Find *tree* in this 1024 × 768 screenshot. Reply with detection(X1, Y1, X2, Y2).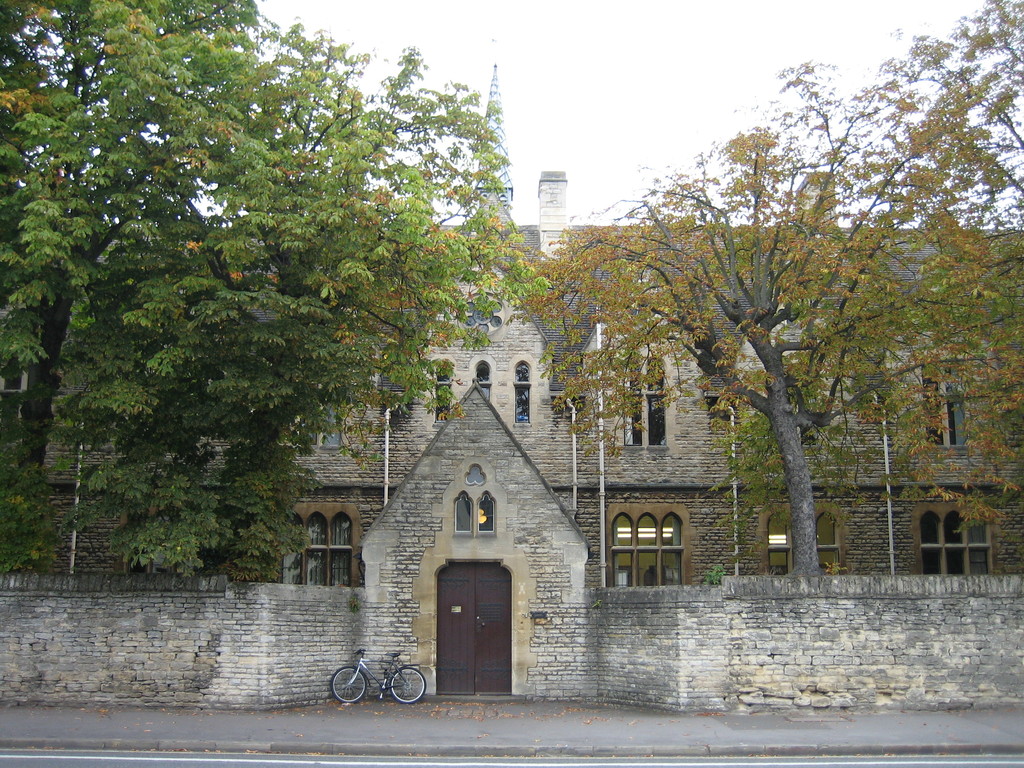
detection(543, 0, 1023, 600).
